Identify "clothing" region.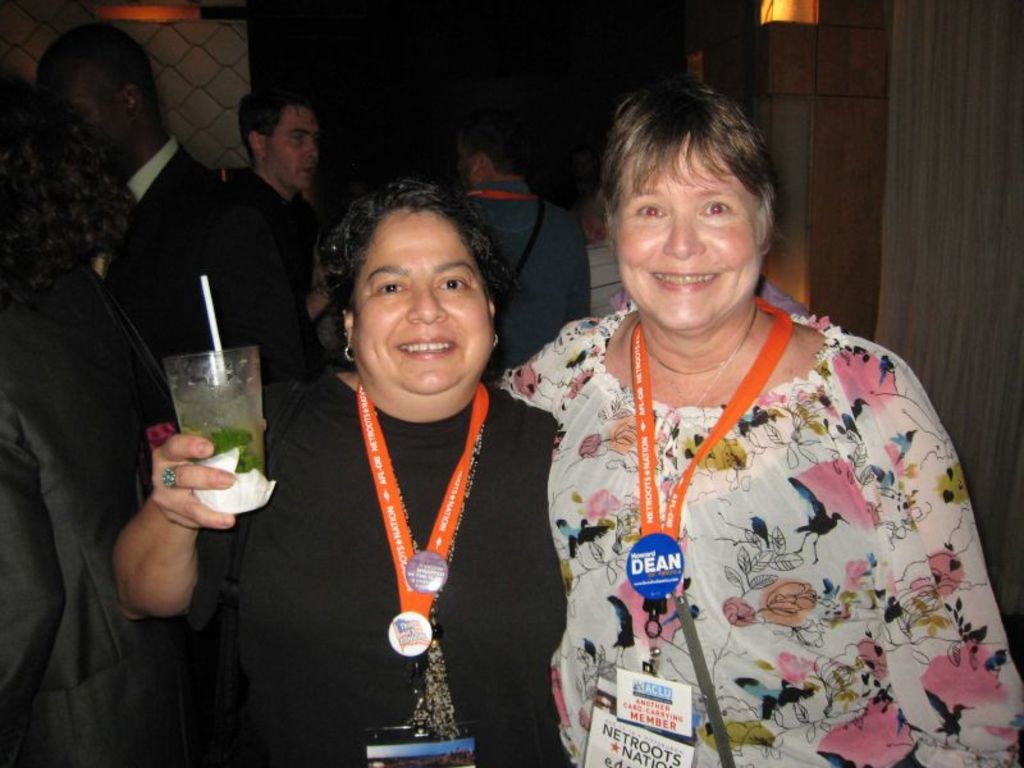
Region: box=[461, 173, 593, 388].
